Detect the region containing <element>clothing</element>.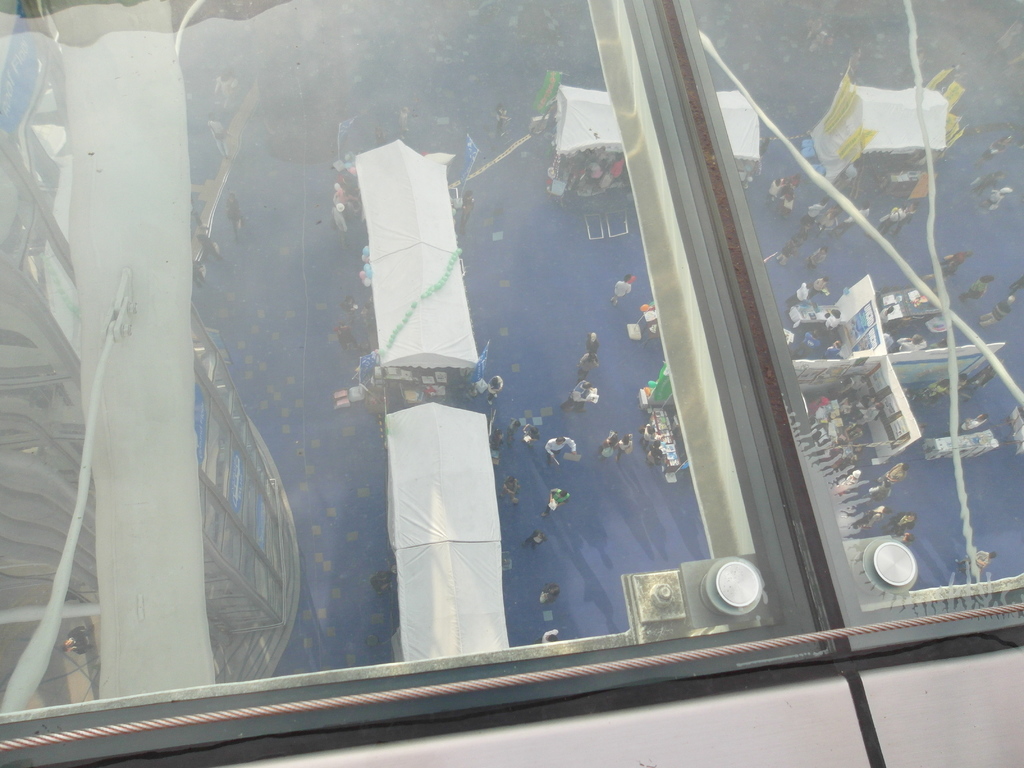
(x1=986, y1=188, x2=1003, y2=206).
